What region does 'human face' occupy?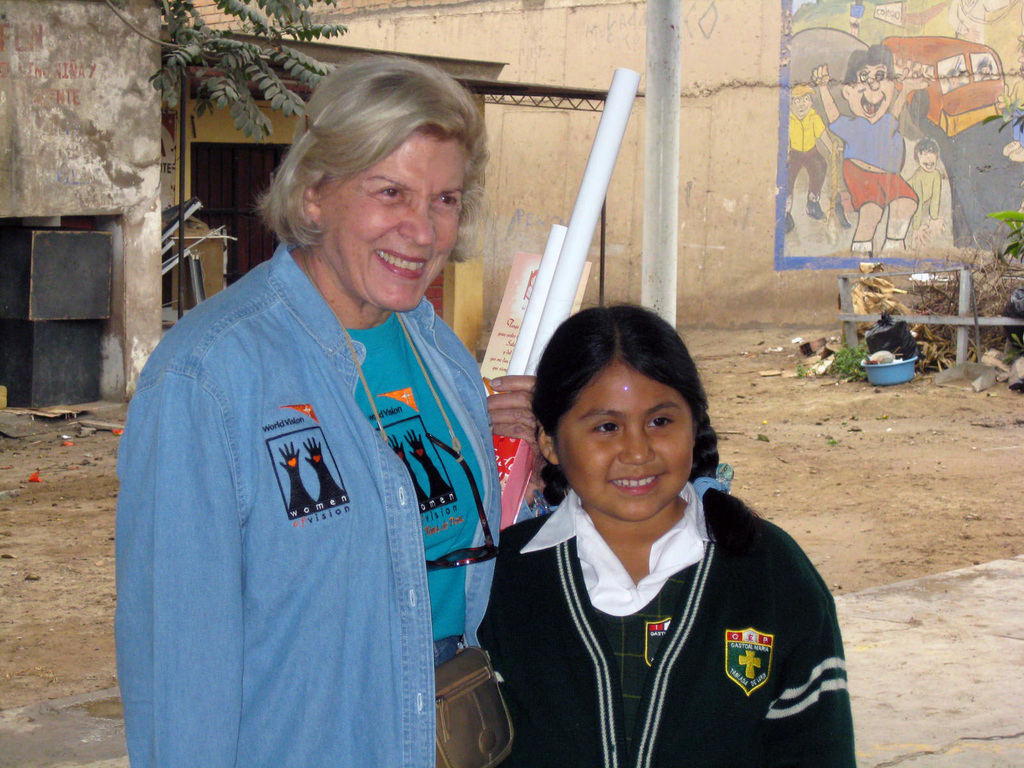
box(558, 360, 698, 509).
